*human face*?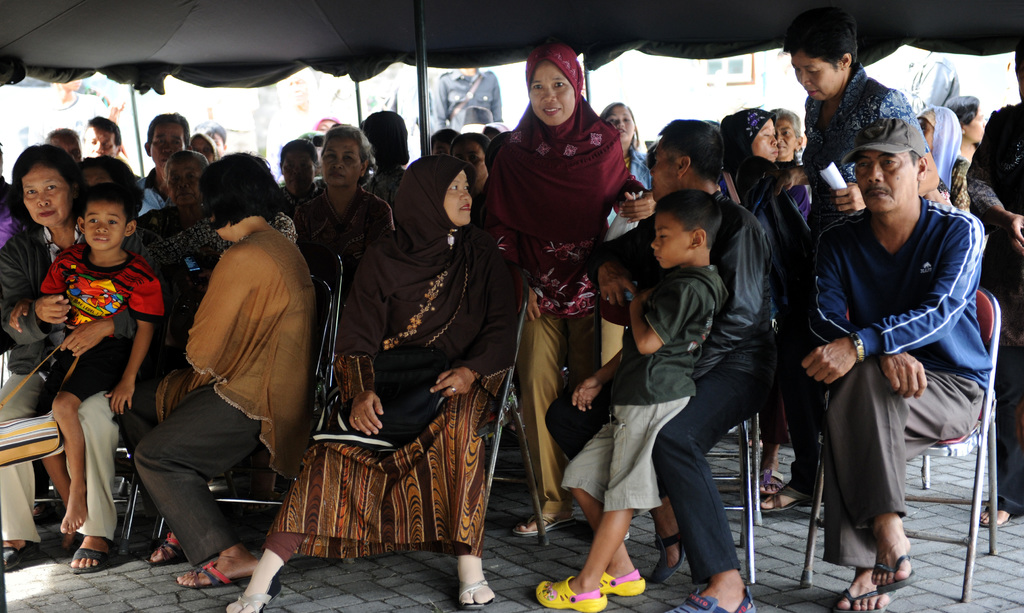
locate(195, 133, 214, 163)
